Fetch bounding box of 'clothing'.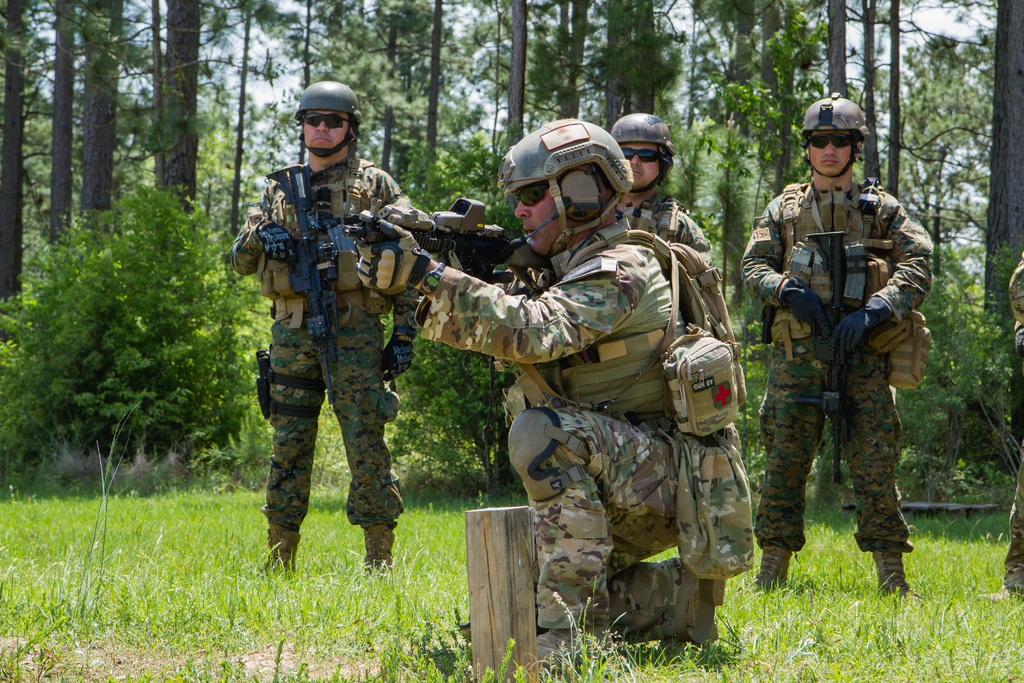
Bbox: bbox(424, 220, 685, 623).
